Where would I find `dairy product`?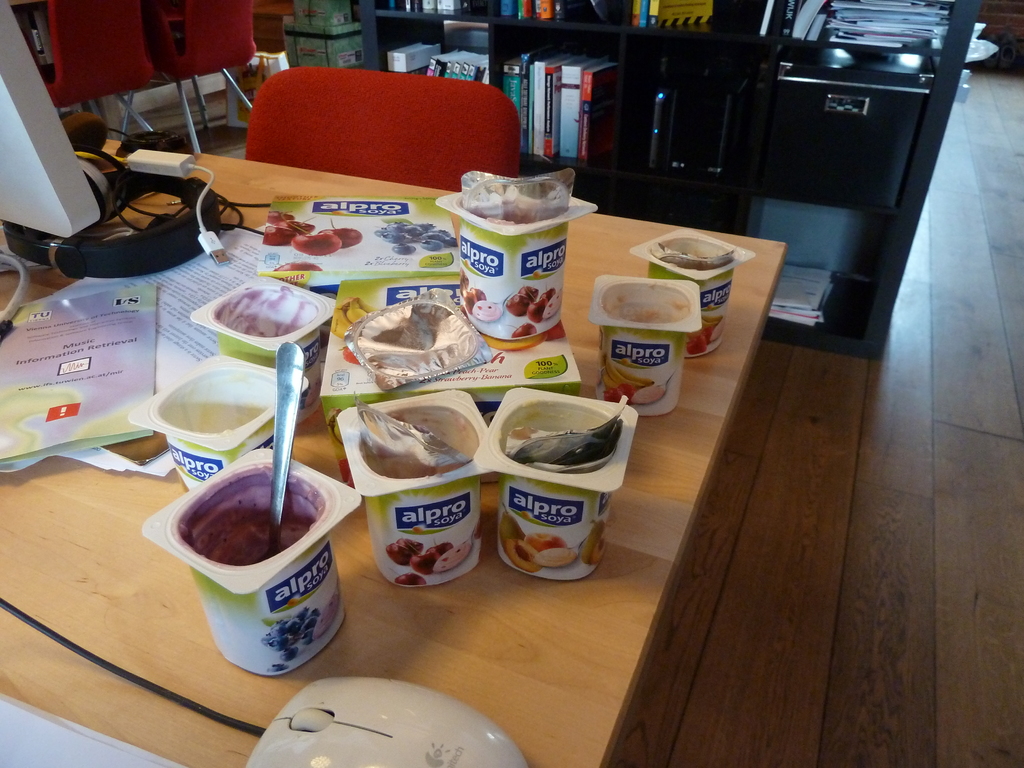
At [x1=225, y1=290, x2=309, y2=343].
